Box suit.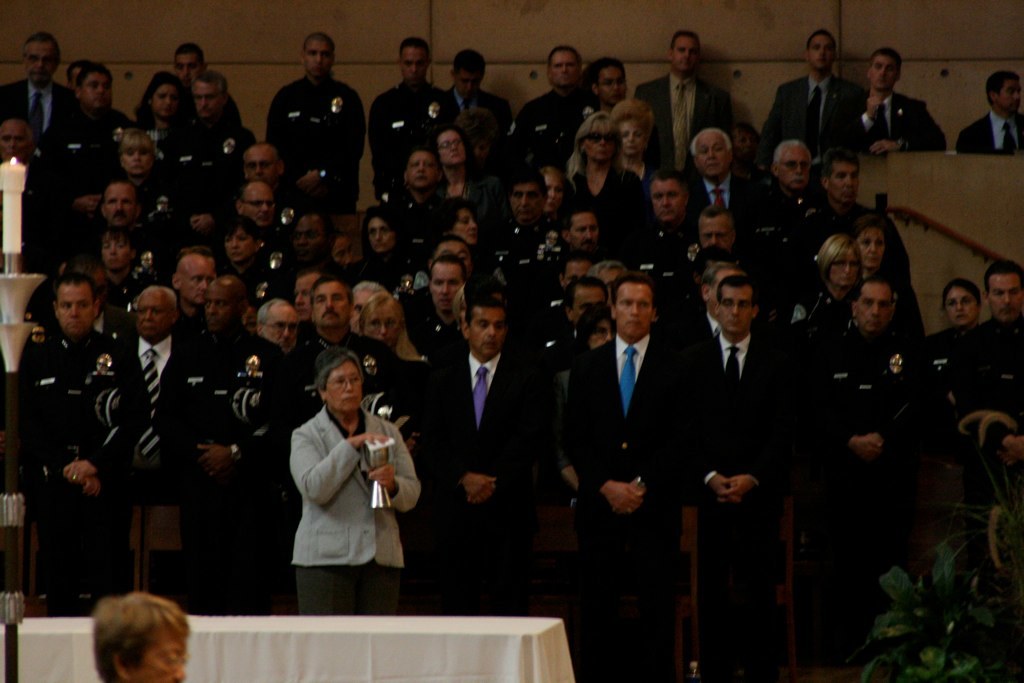
[left=844, top=95, right=945, bottom=162].
